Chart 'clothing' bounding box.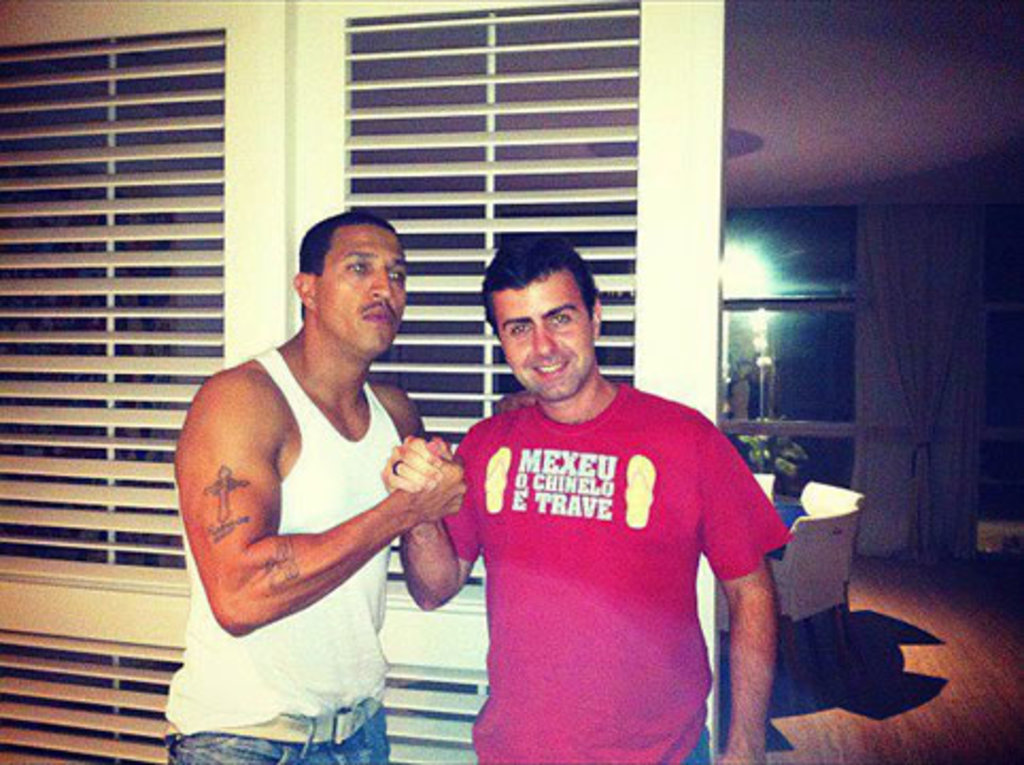
Charted: 168,349,404,763.
